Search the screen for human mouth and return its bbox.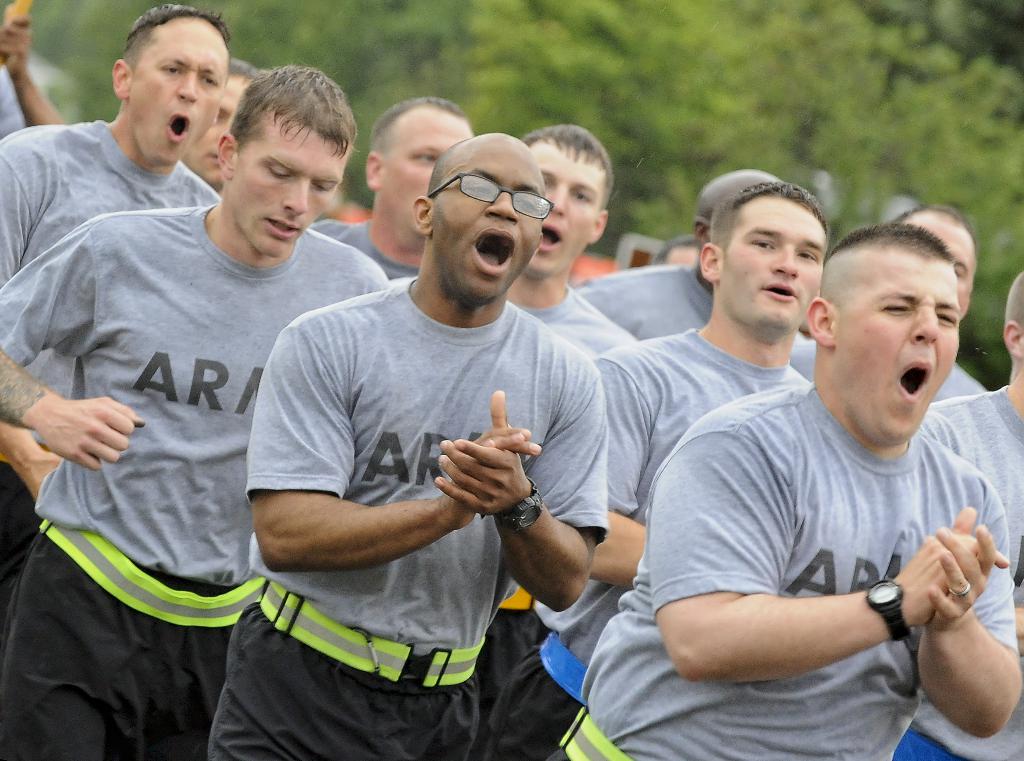
Found: left=538, top=217, right=563, bottom=258.
